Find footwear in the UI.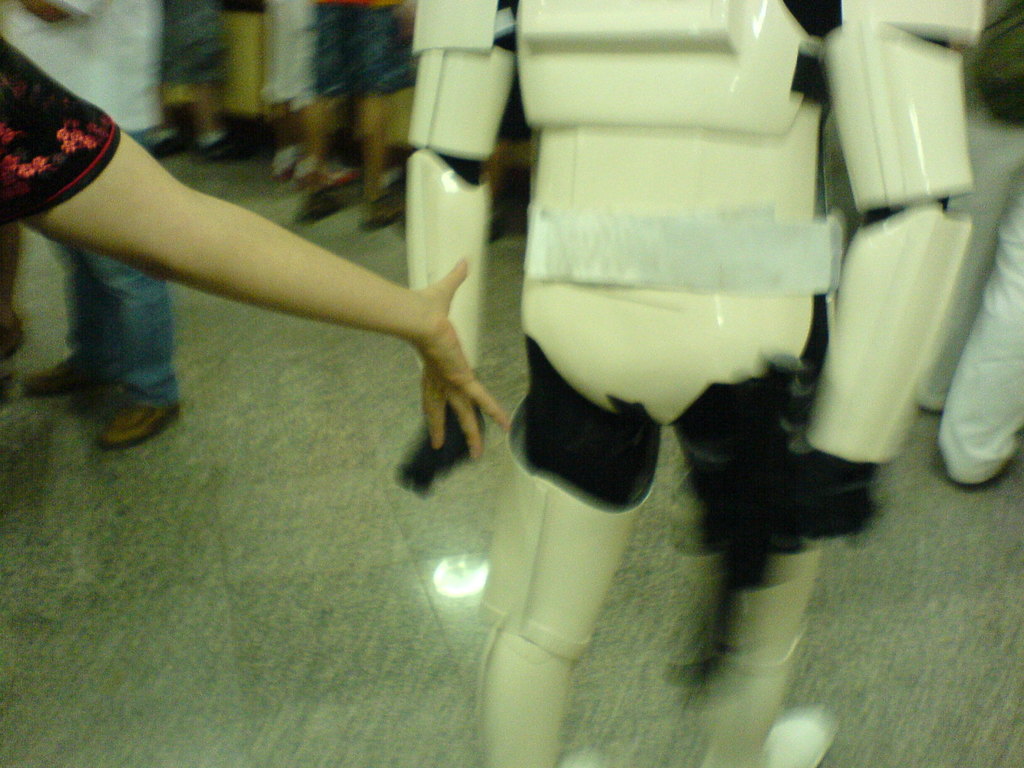
UI element at {"x1": 102, "y1": 400, "x2": 170, "y2": 445}.
